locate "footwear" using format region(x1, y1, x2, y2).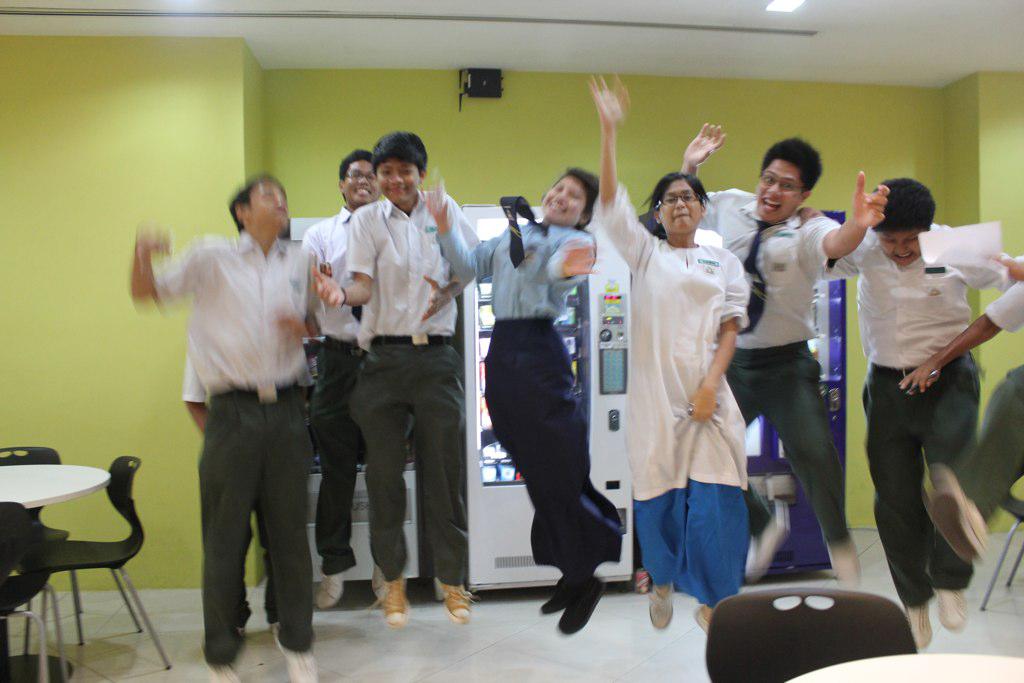
region(439, 583, 475, 622).
